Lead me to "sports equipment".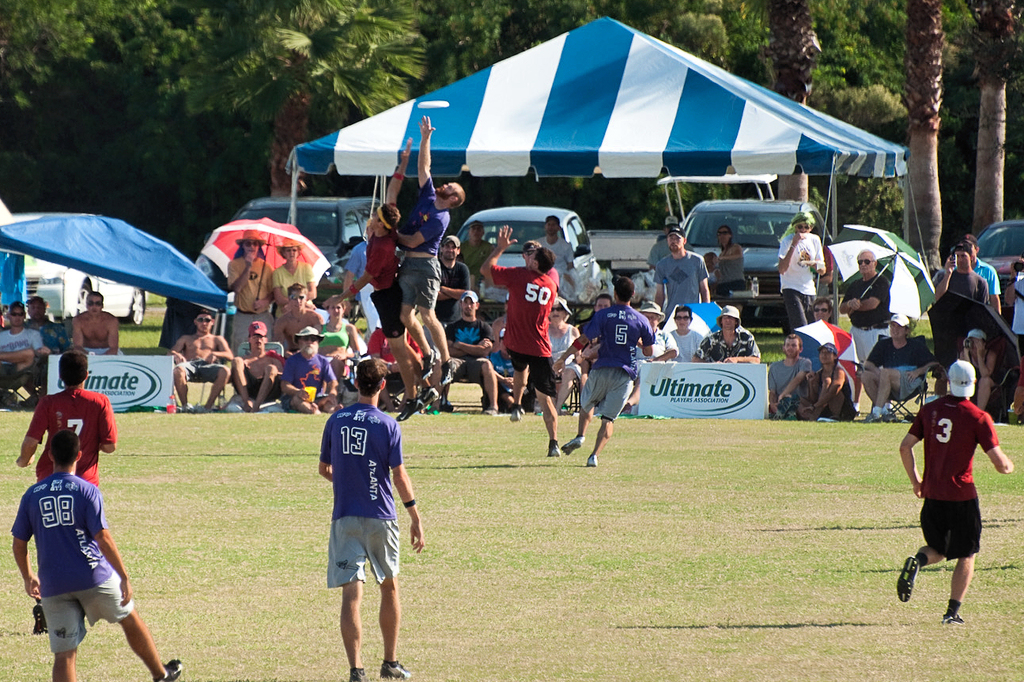
Lead to pyautogui.locateOnScreen(941, 616, 966, 624).
